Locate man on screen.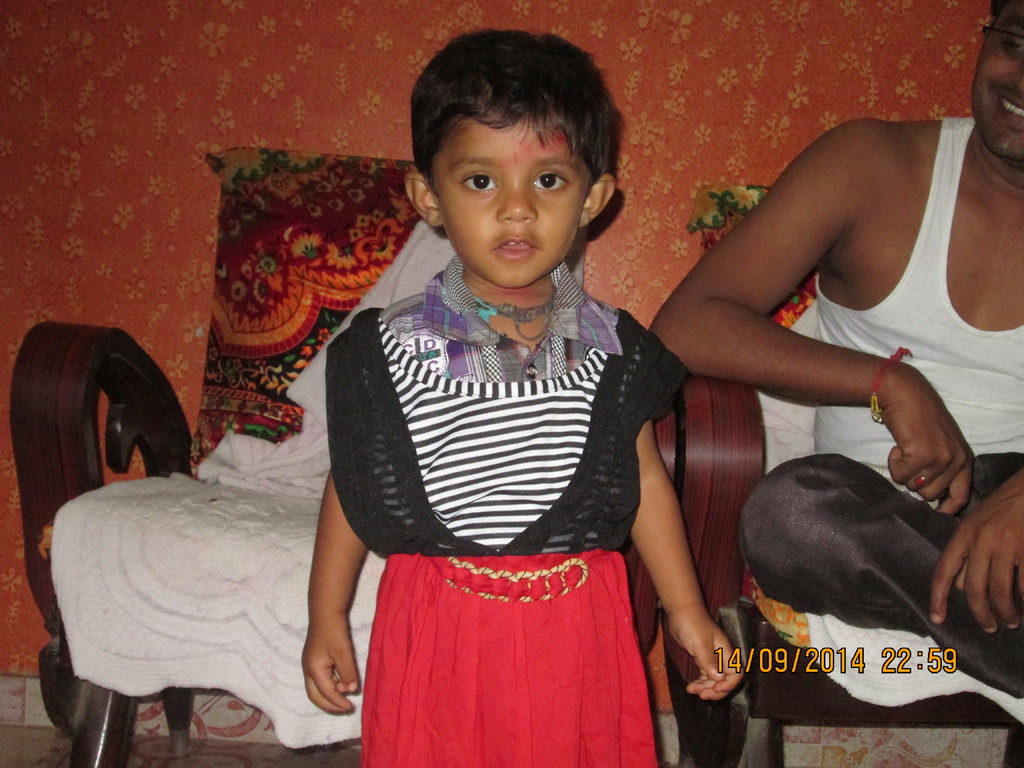
On screen at (x1=644, y1=2, x2=1023, y2=692).
